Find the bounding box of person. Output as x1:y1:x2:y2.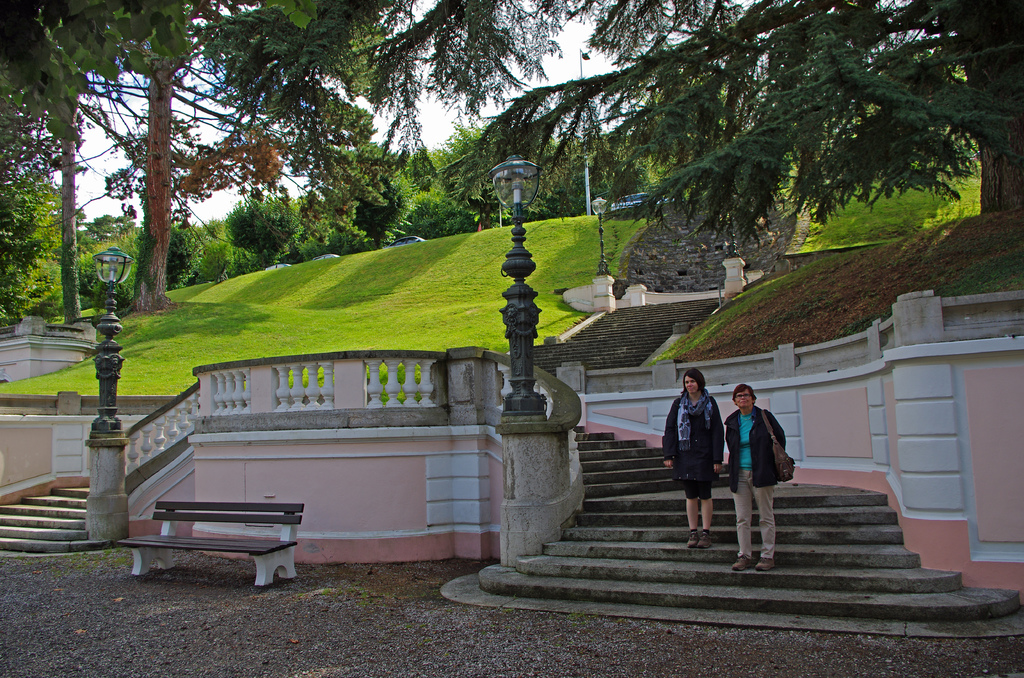
663:367:724:547.
